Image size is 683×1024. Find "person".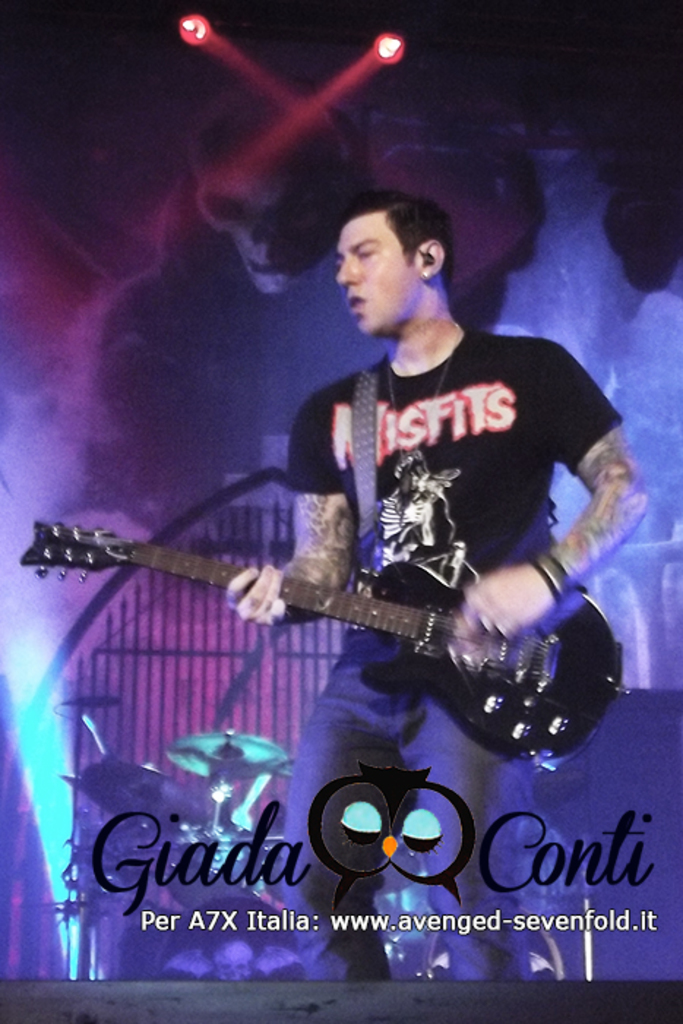
bbox=(224, 196, 652, 985).
